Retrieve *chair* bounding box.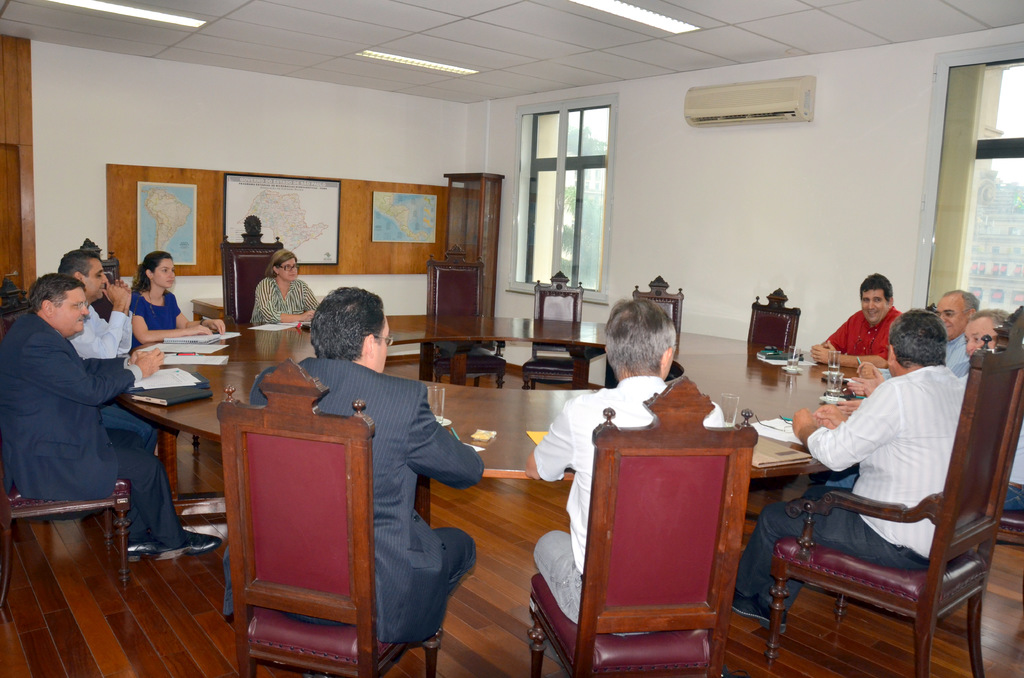
Bounding box: {"left": 220, "top": 213, "right": 286, "bottom": 327}.
